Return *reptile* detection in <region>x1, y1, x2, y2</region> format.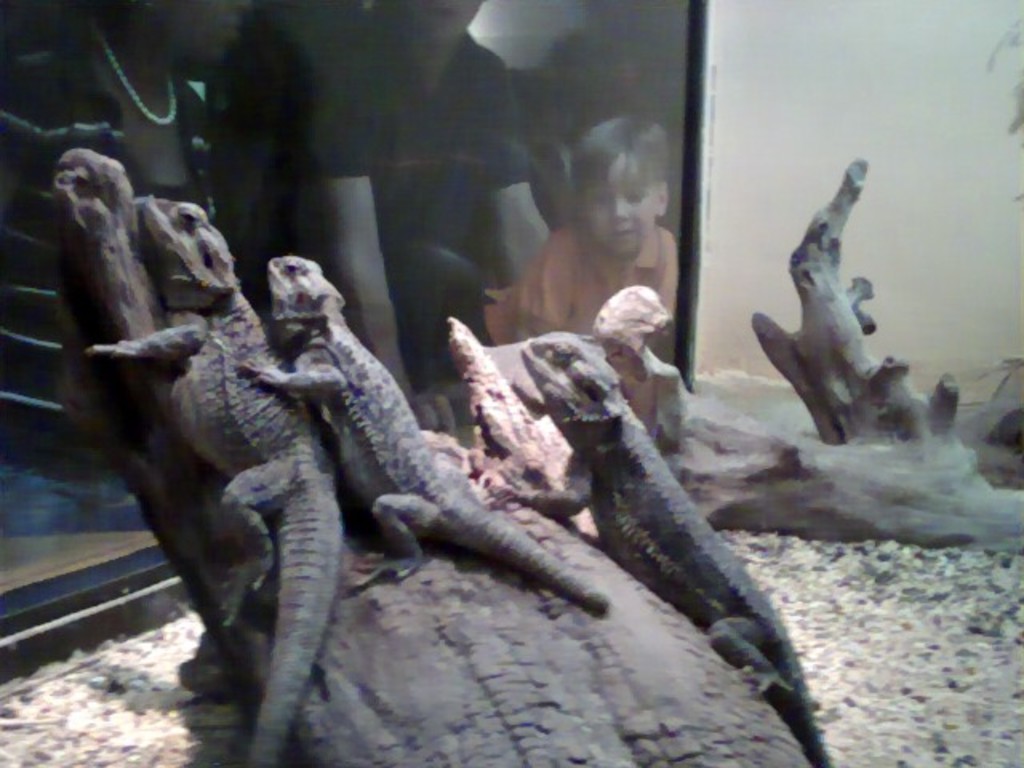
<region>232, 256, 614, 616</region>.
